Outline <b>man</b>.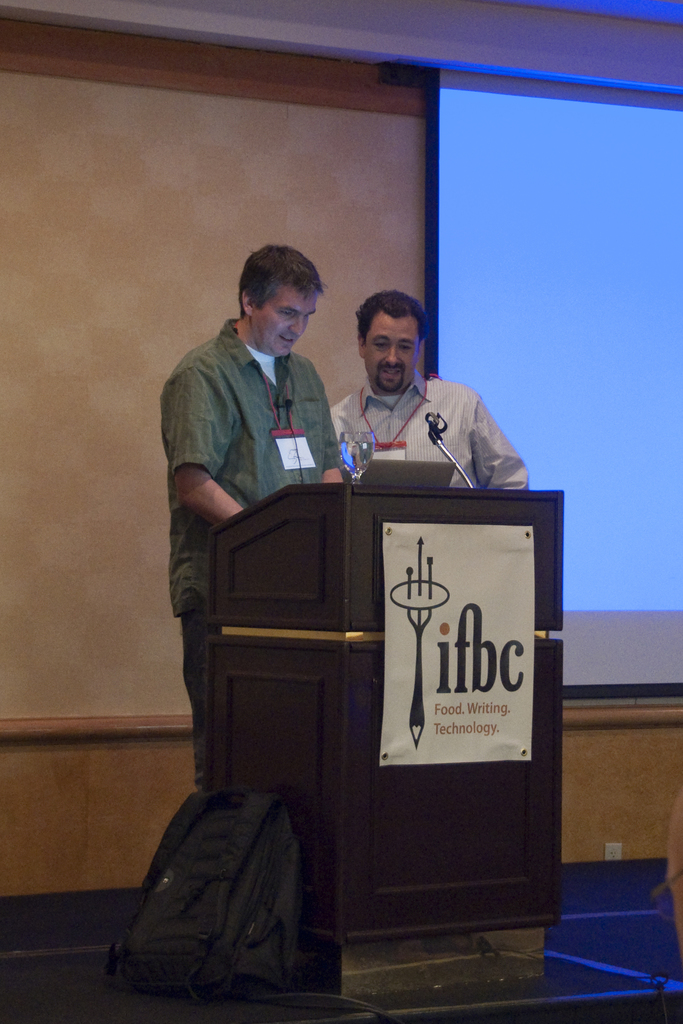
Outline: left=153, top=239, right=344, bottom=790.
